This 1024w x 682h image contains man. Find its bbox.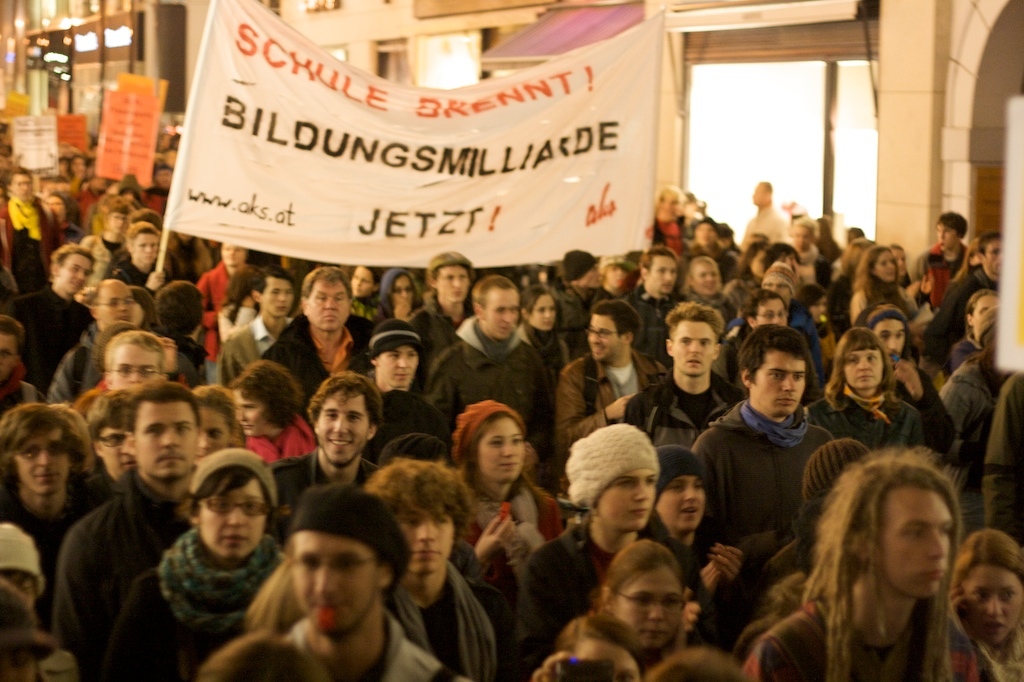
l=419, t=273, r=564, b=492.
